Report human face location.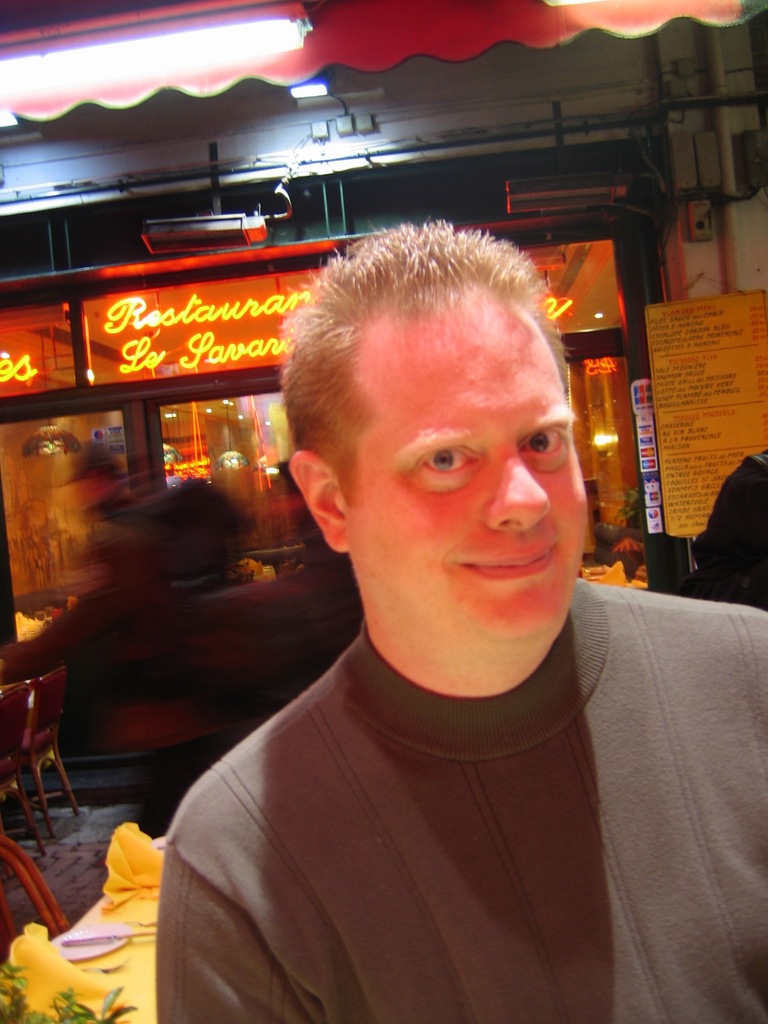
Report: box=[353, 307, 589, 640].
